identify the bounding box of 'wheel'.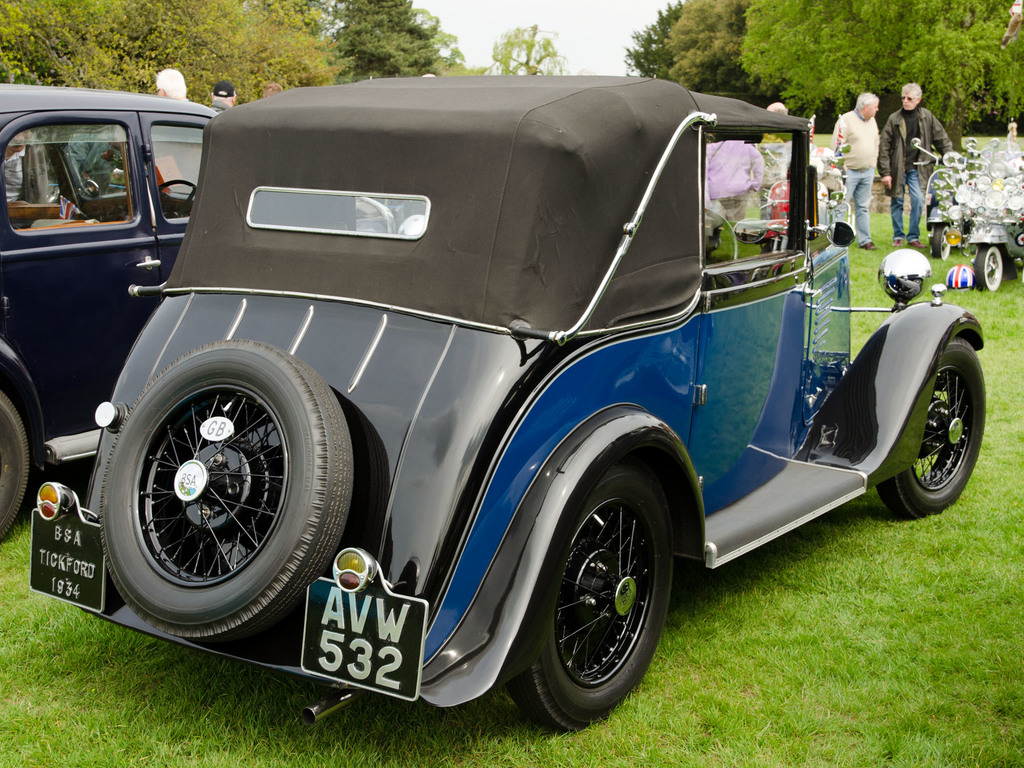
locate(96, 339, 353, 639).
